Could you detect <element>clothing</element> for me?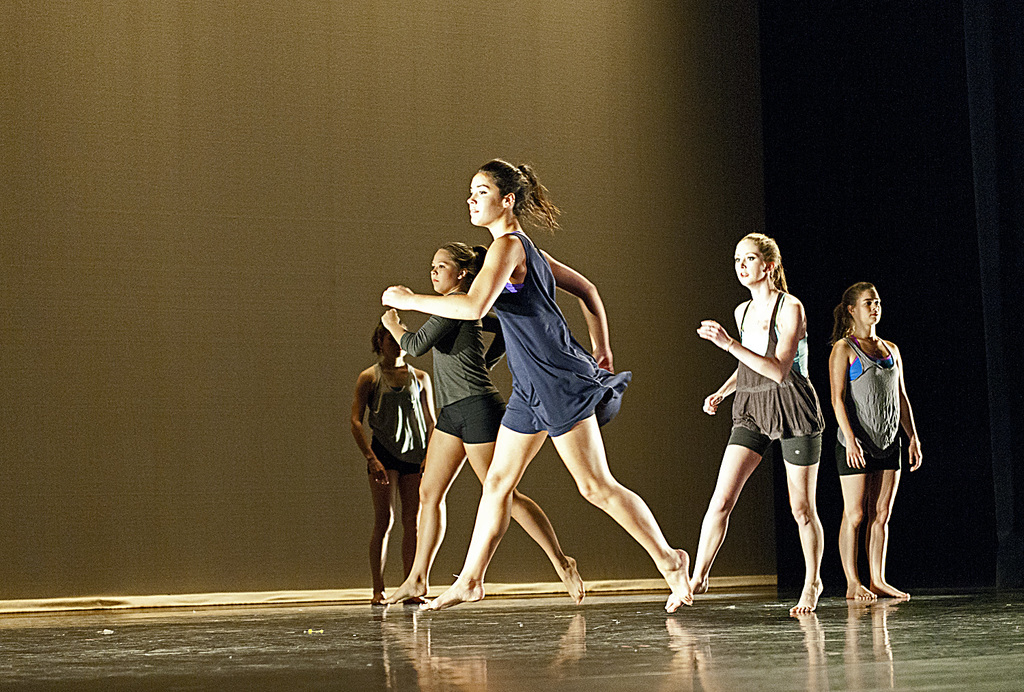
Detection result: [left=726, top=291, right=825, bottom=467].
